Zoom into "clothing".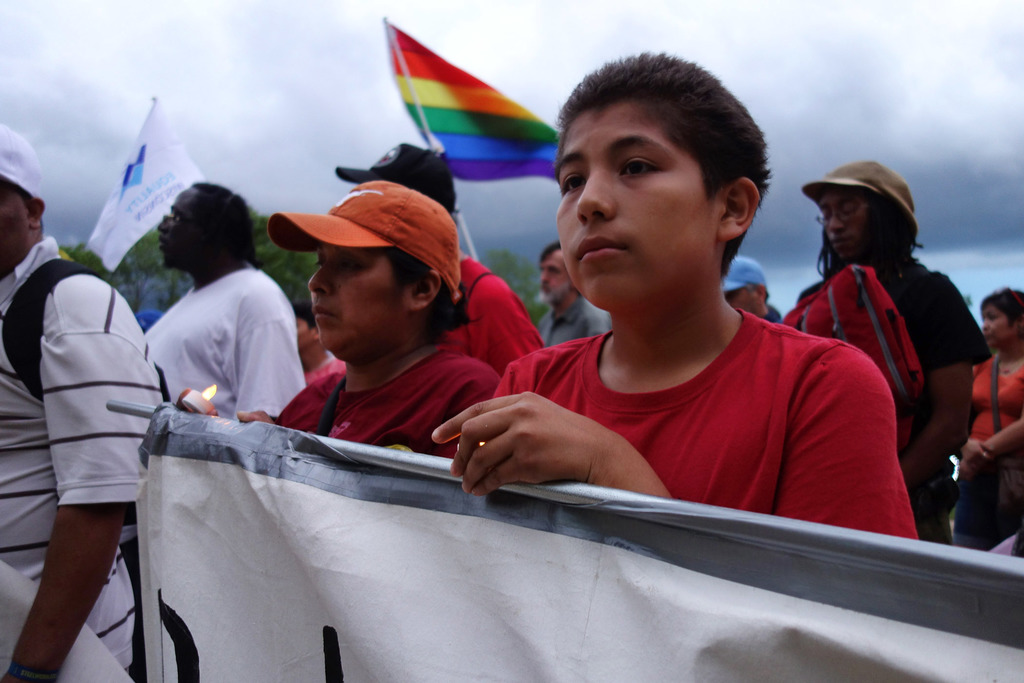
Zoom target: (273,358,506,463).
